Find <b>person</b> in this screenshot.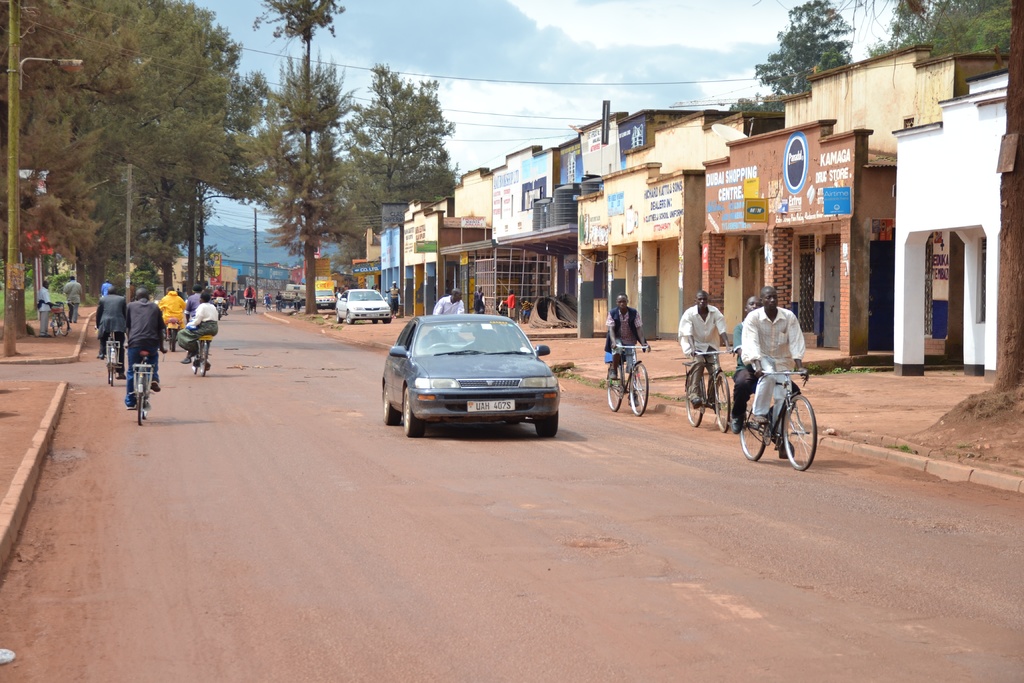
The bounding box for <b>person</b> is <box>502,287,518,320</box>.
